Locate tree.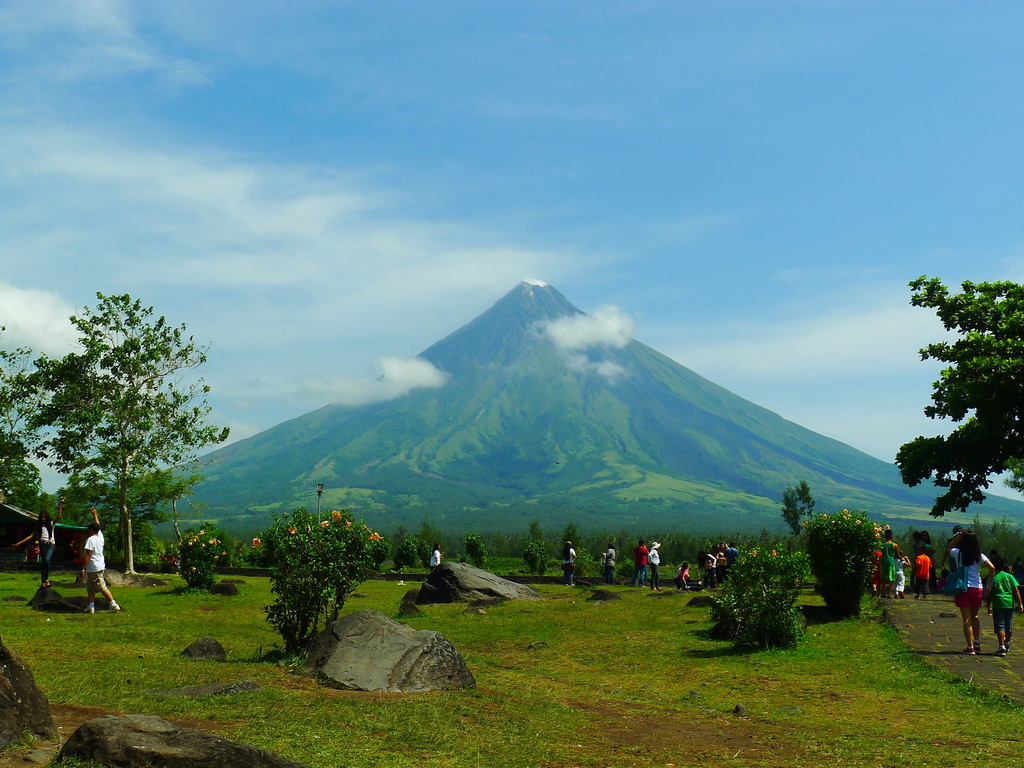
Bounding box: <box>888,273,1023,536</box>.
